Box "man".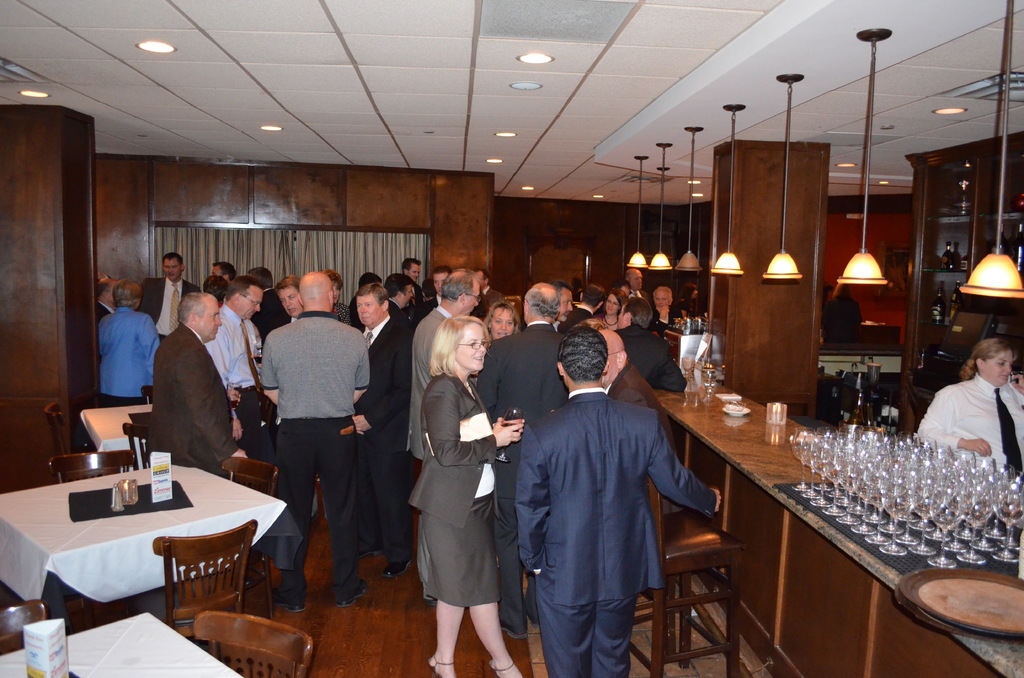
207, 275, 282, 463.
